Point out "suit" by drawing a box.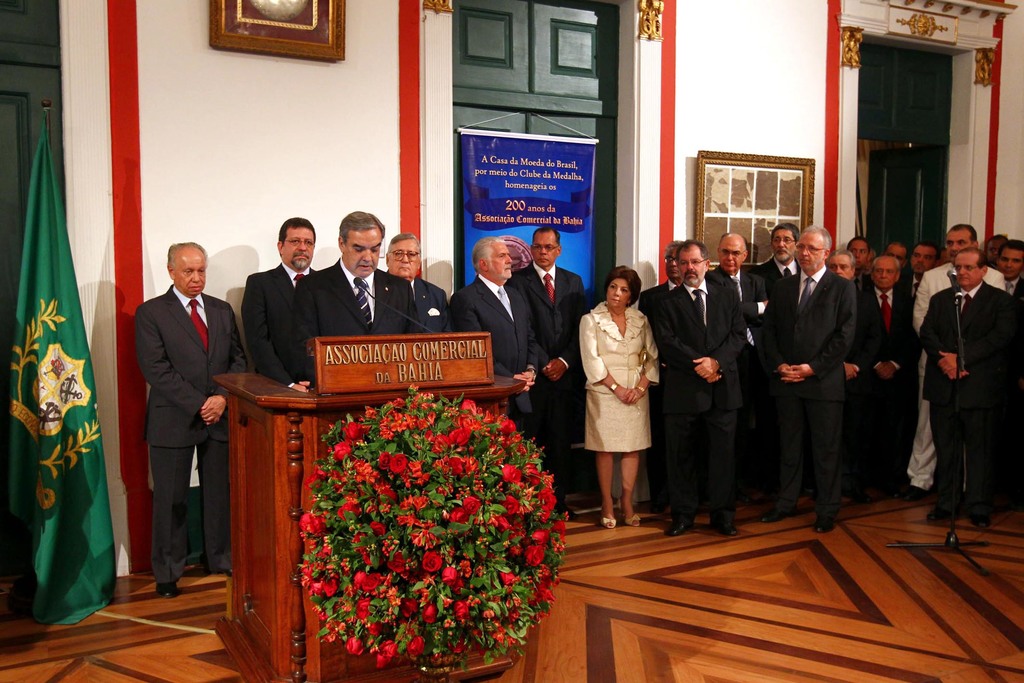
1007, 283, 1023, 462.
